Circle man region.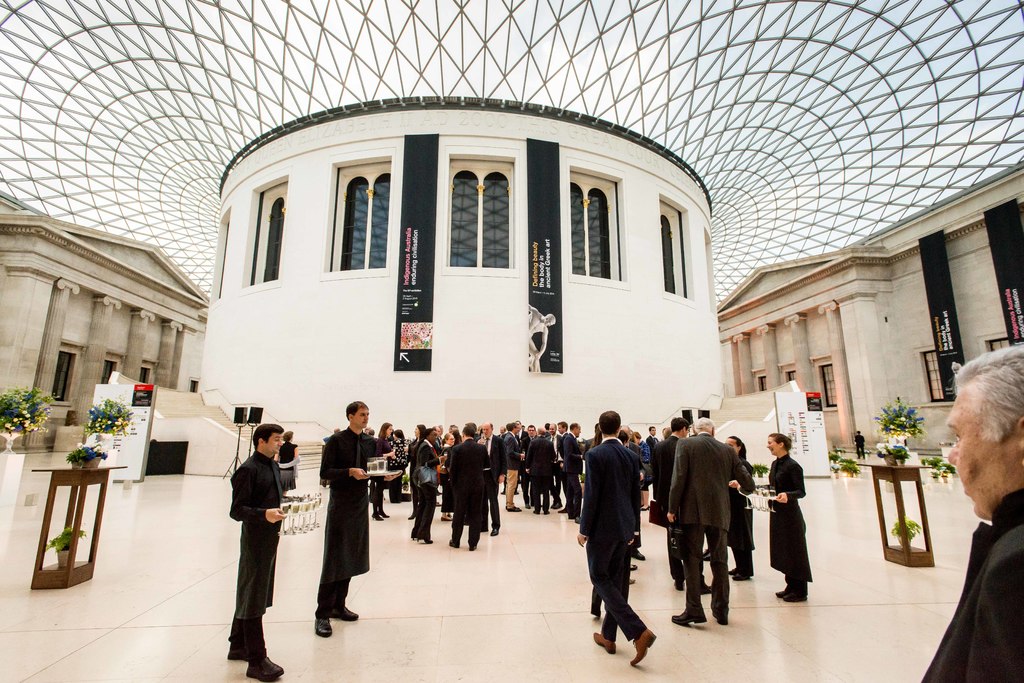
Region: BBox(918, 345, 1023, 682).
